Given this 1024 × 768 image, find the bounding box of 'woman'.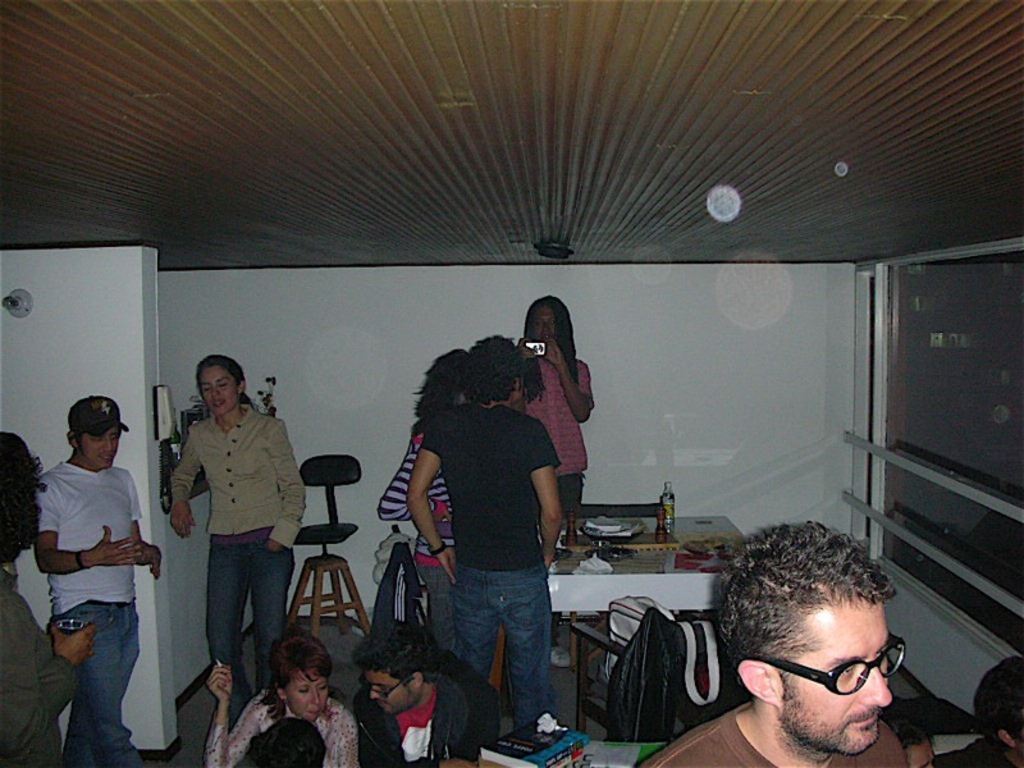
x1=508, y1=296, x2=596, y2=673.
